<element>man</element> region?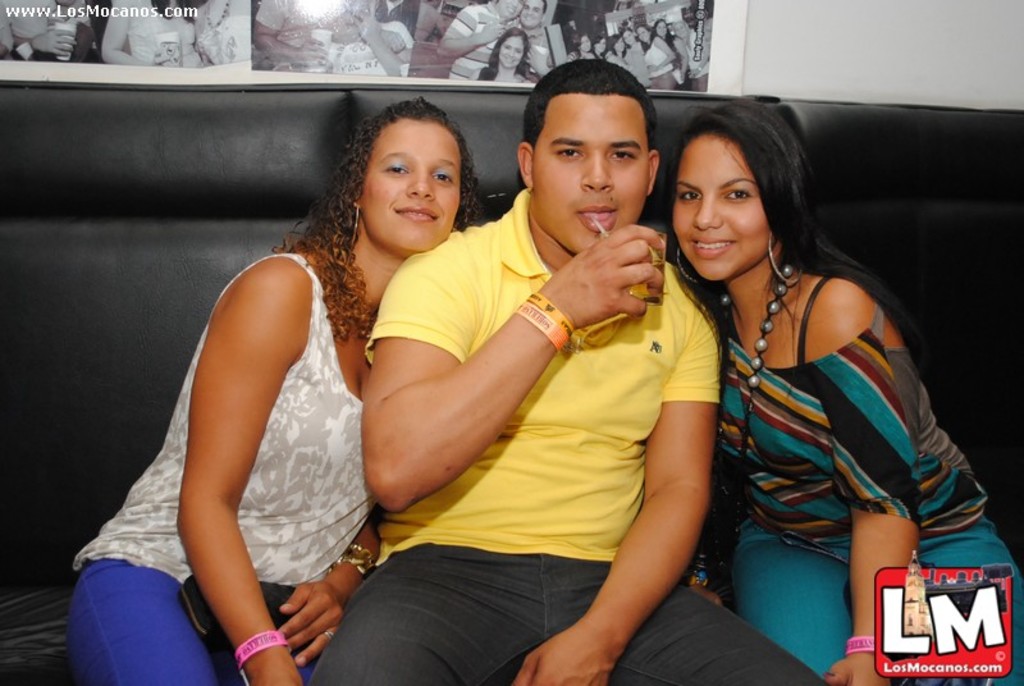
detection(515, 0, 557, 74)
